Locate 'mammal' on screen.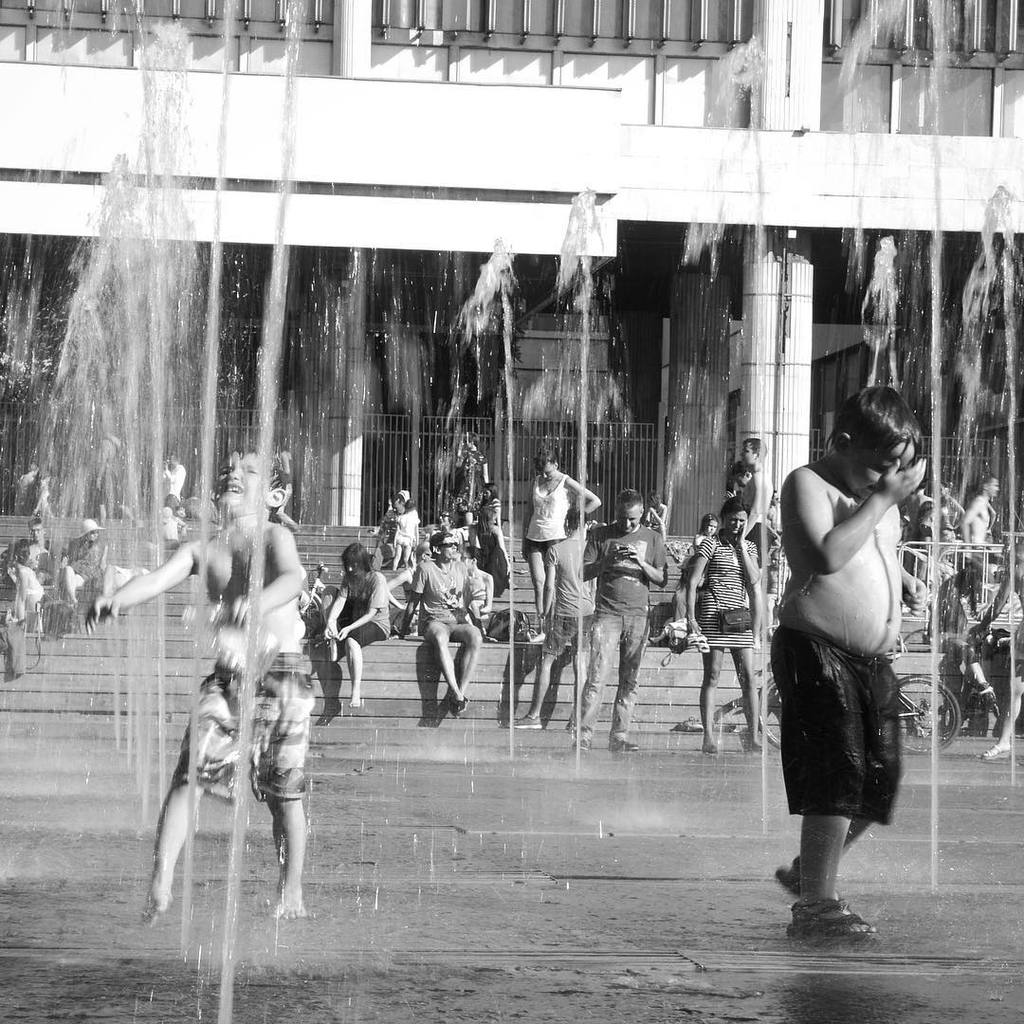
On screen at (377, 489, 422, 572).
